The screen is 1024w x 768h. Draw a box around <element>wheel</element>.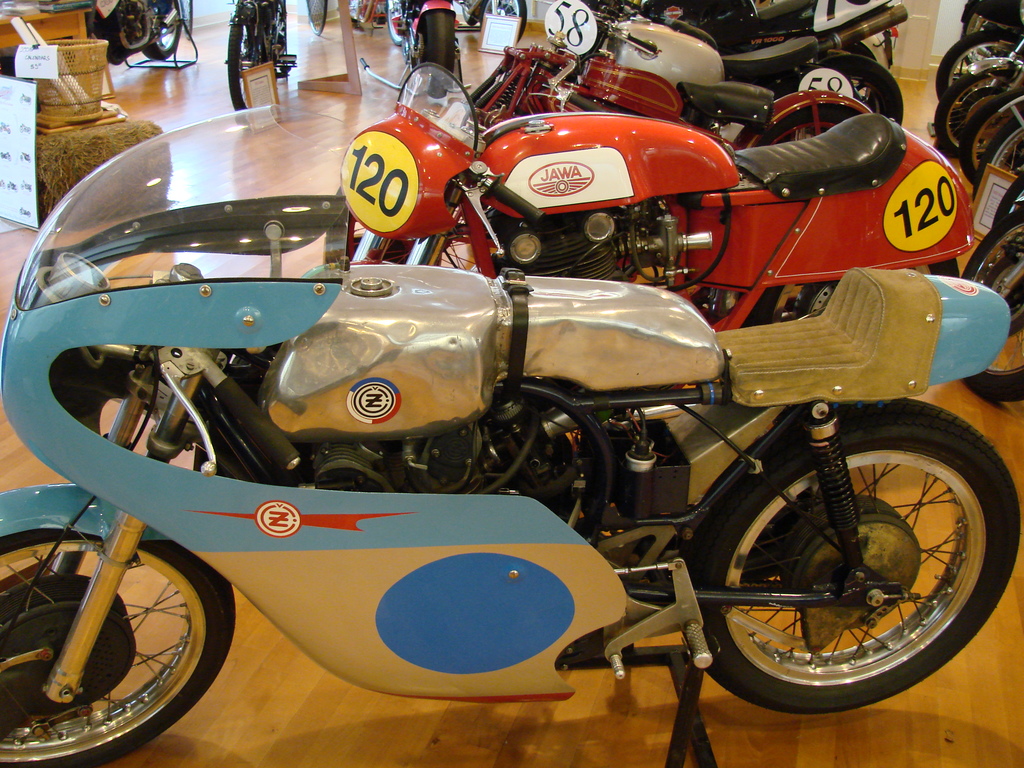
925,248,972,275.
